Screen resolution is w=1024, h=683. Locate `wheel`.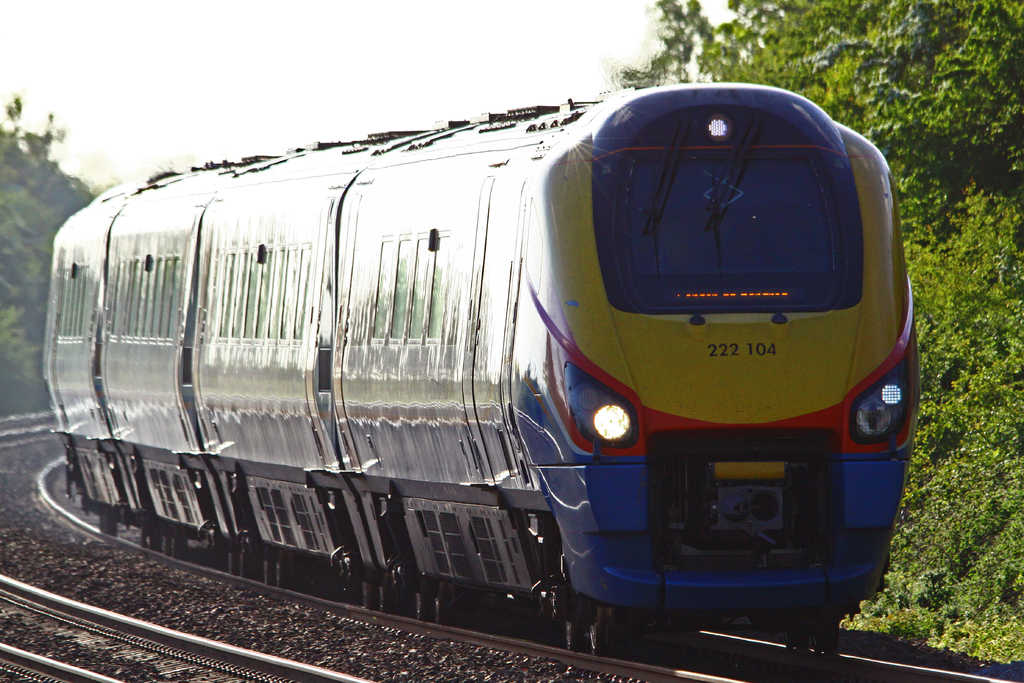
(378,581,394,614).
